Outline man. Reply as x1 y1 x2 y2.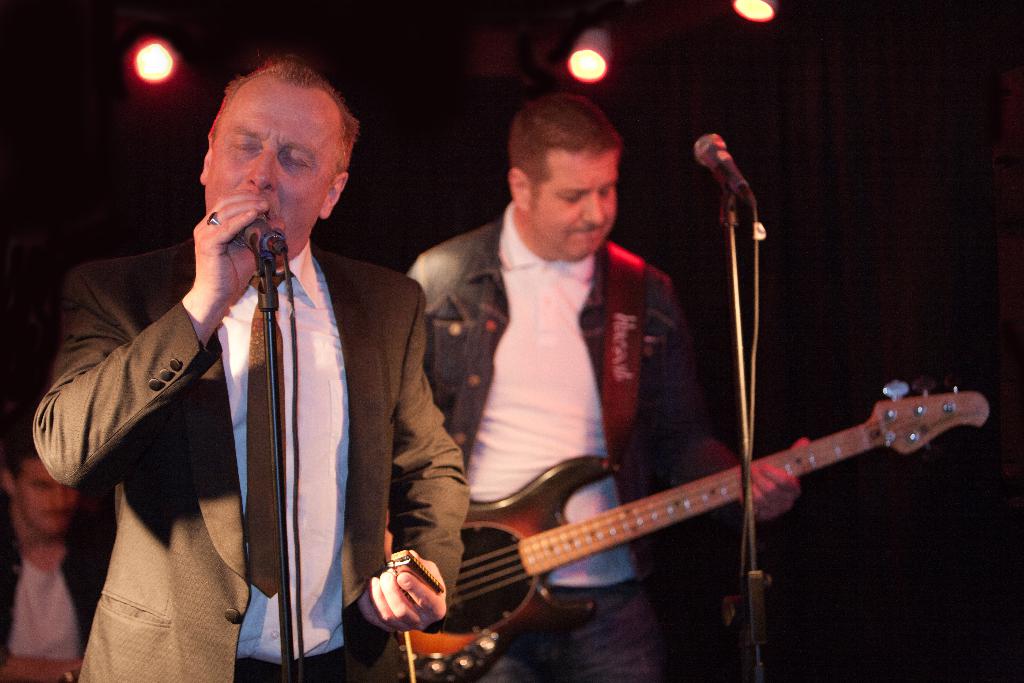
49 58 473 677.
